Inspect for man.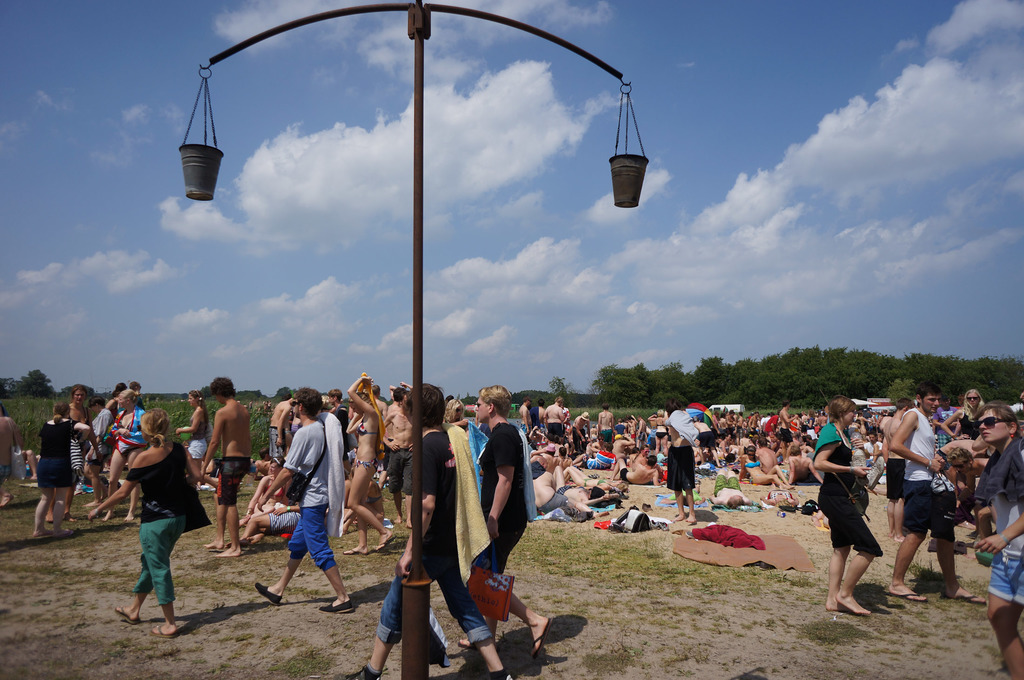
Inspection: box=[380, 386, 403, 487].
